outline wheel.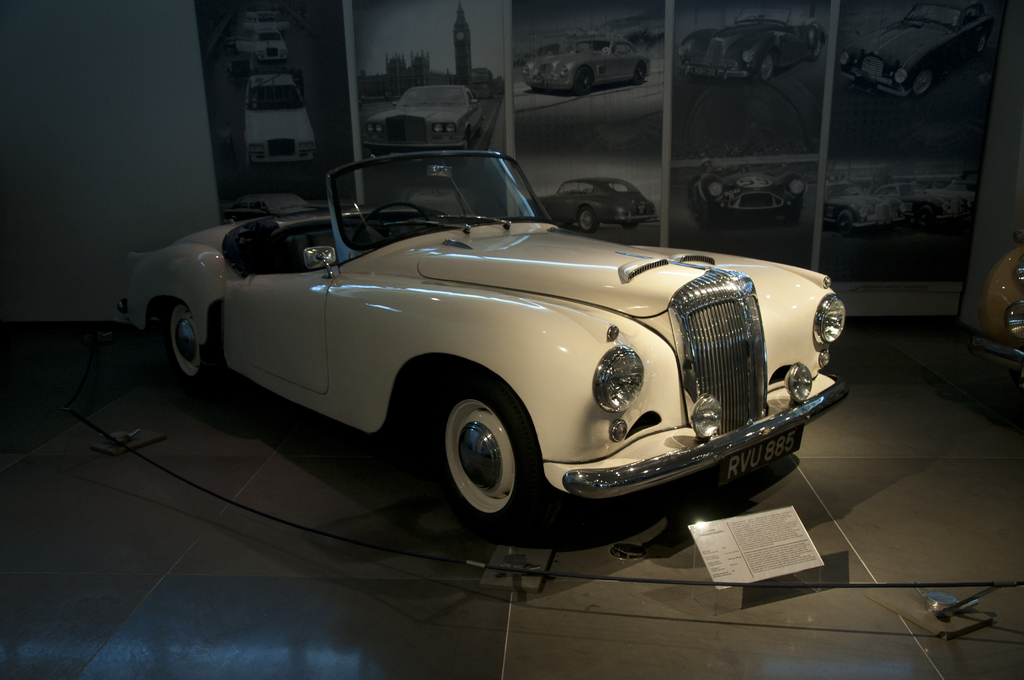
Outline: box=[572, 64, 595, 95].
